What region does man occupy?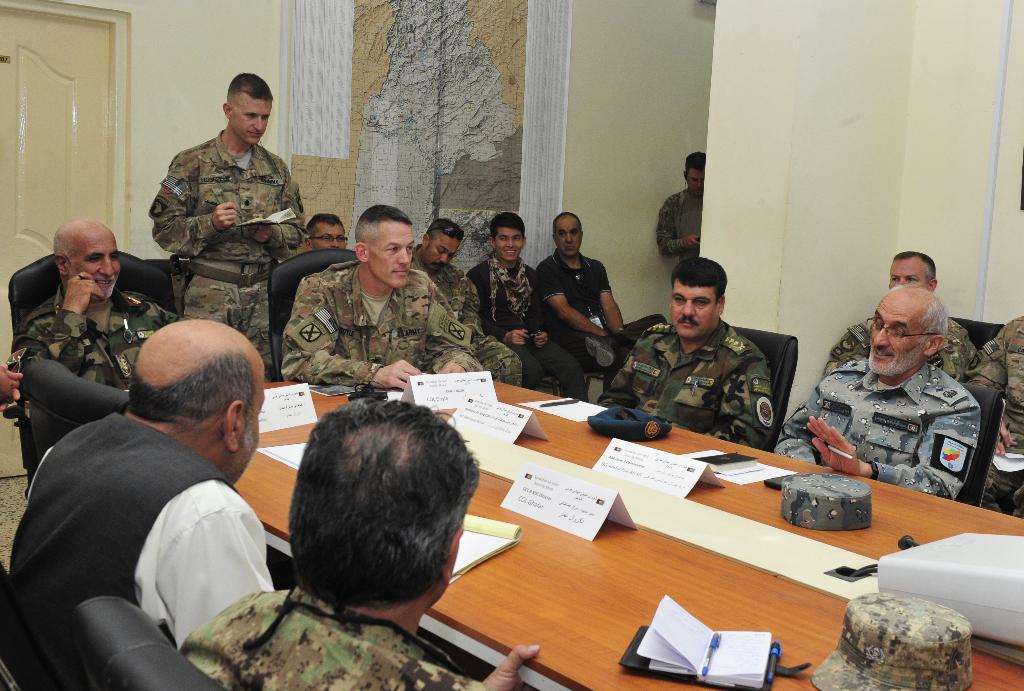
crop(468, 205, 593, 403).
